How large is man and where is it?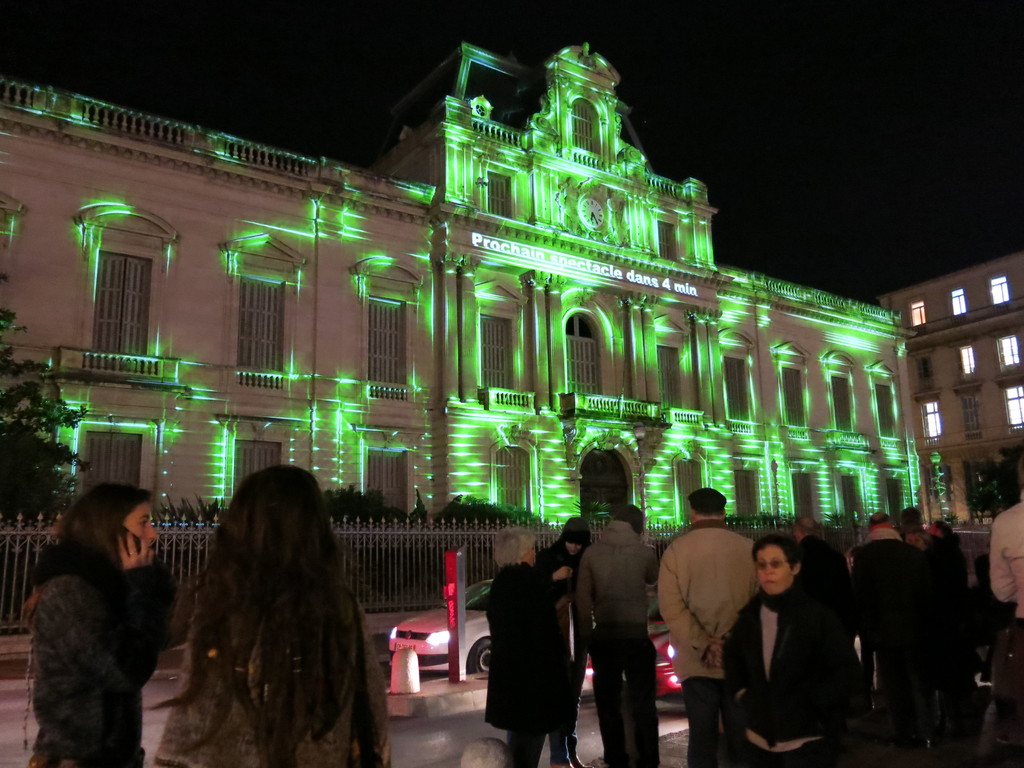
Bounding box: bbox=[574, 503, 673, 764].
